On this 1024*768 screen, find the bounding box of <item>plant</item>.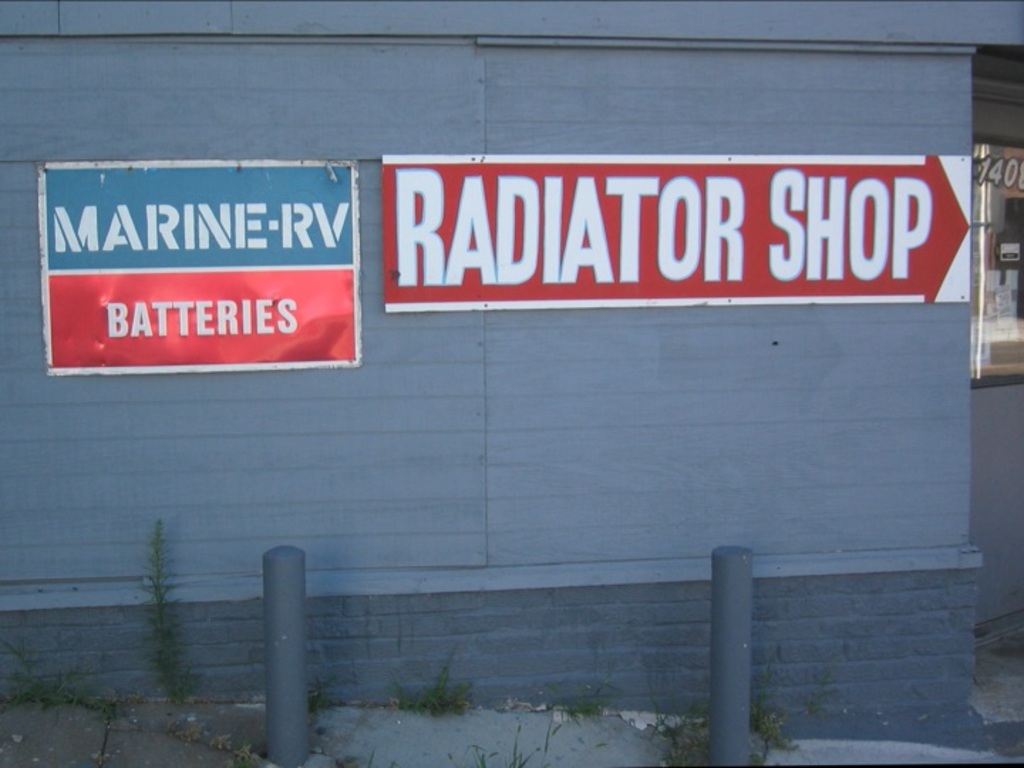
Bounding box: l=643, t=691, r=704, b=767.
